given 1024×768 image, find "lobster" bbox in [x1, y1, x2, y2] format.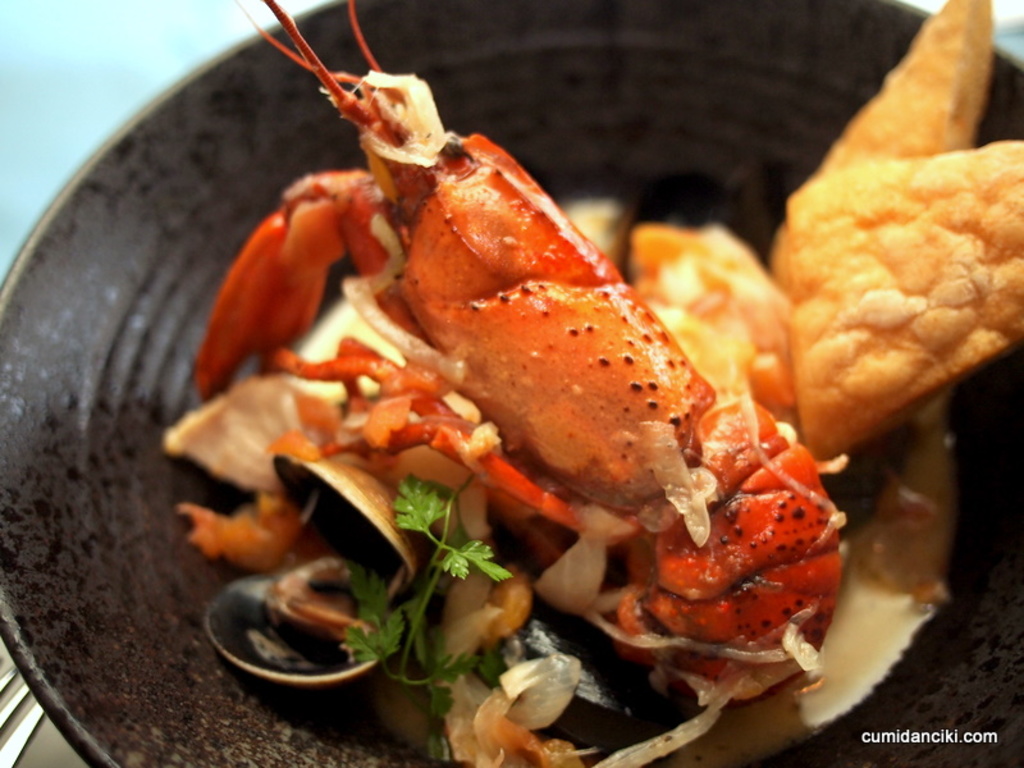
[118, 15, 865, 767].
